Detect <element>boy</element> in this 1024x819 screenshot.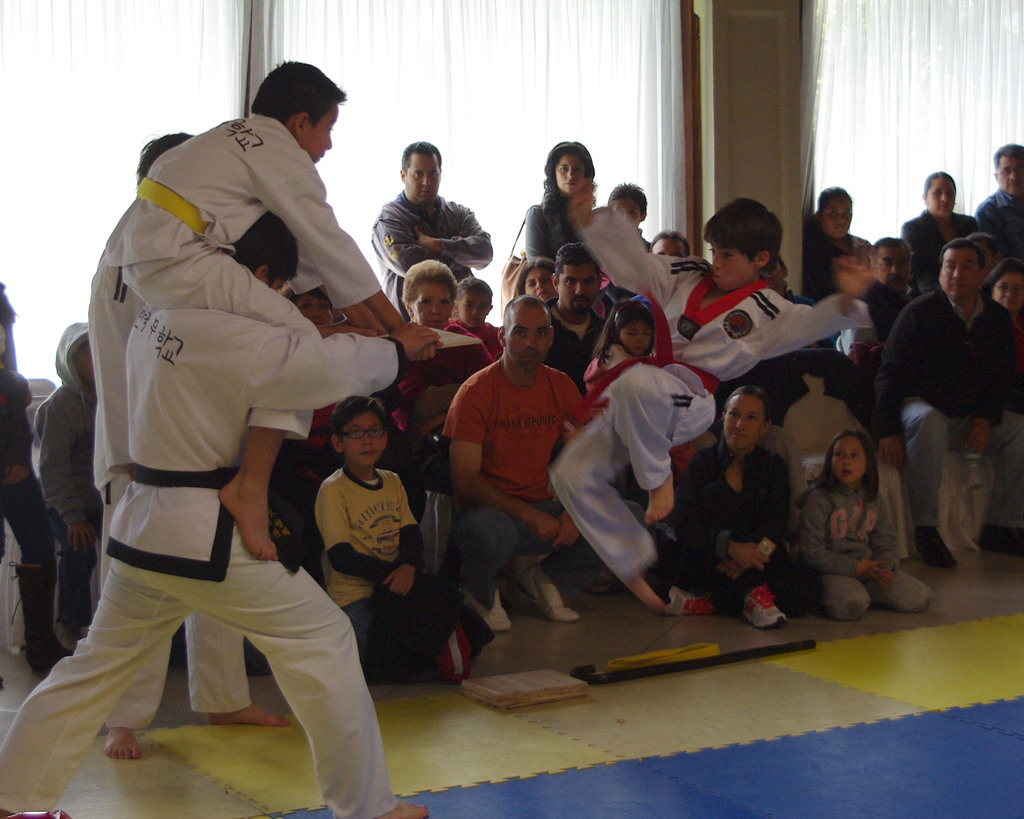
Detection: box=[319, 392, 462, 673].
